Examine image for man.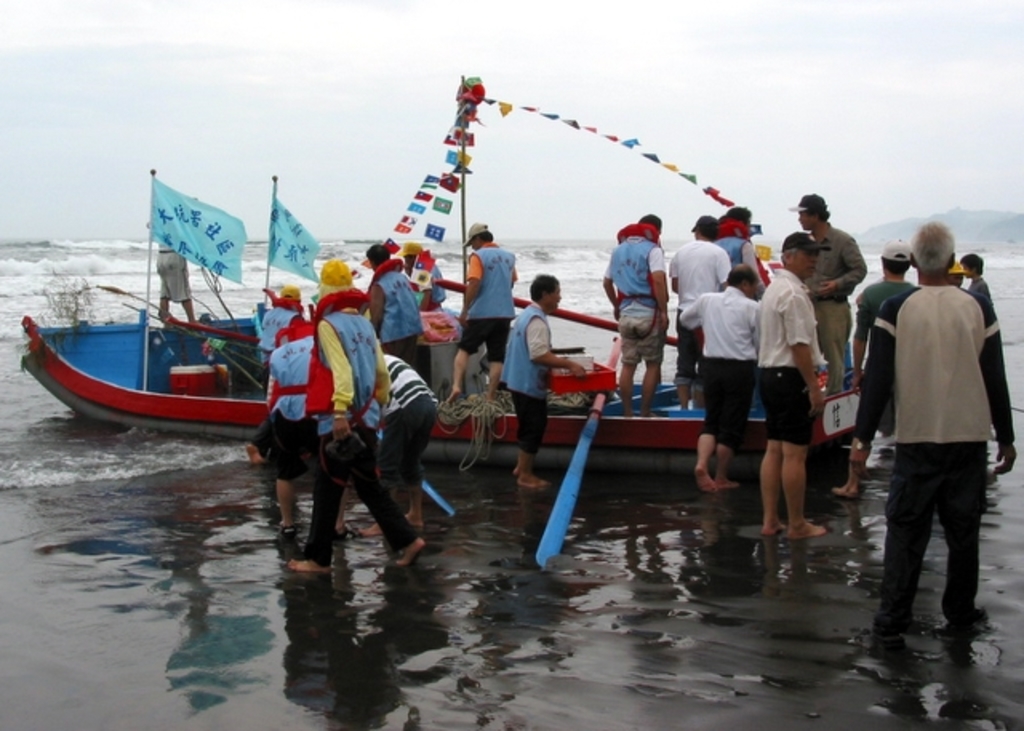
Examination result: [x1=291, y1=259, x2=422, y2=574].
